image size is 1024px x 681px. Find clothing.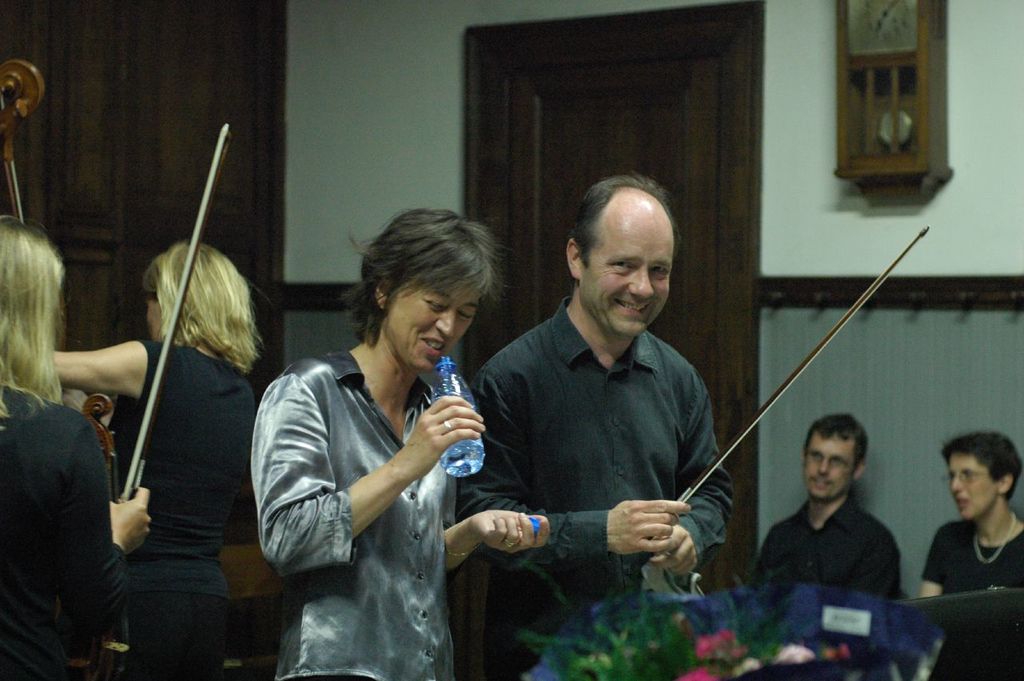
(487,259,744,635).
